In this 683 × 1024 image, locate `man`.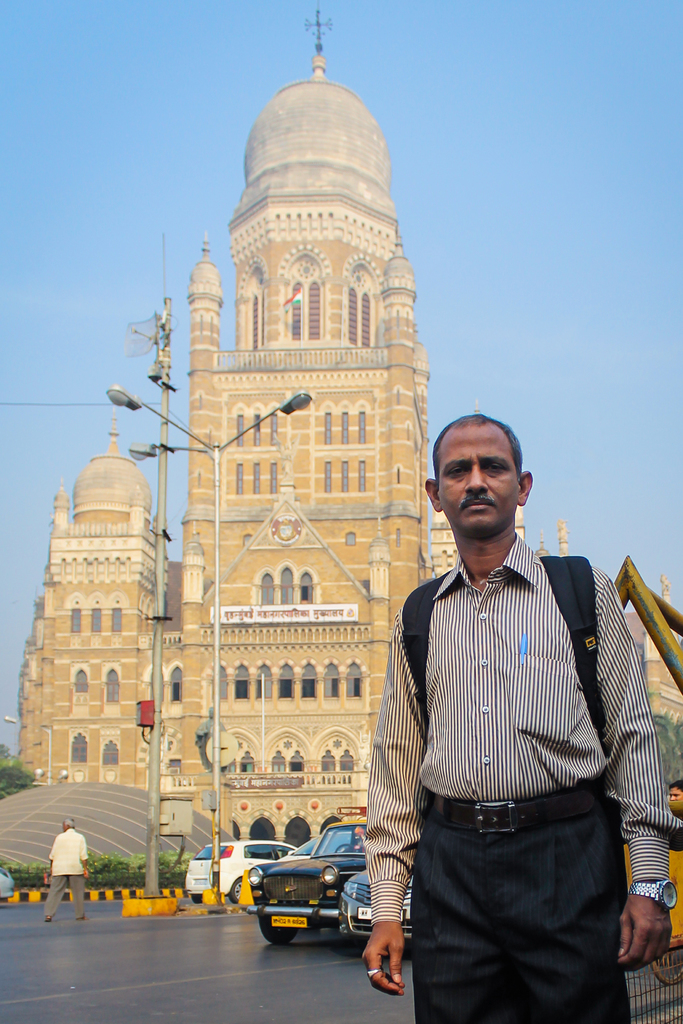
Bounding box: {"x1": 365, "y1": 402, "x2": 649, "y2": 1002}.
